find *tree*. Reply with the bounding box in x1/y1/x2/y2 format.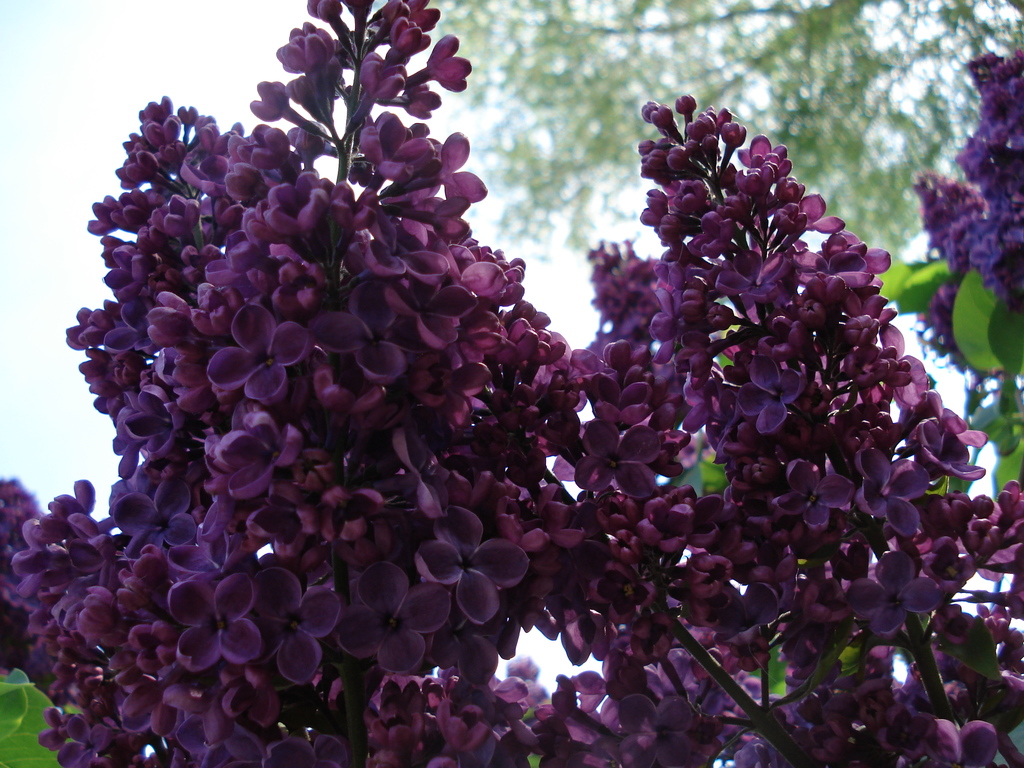
28/6/1023/767.
